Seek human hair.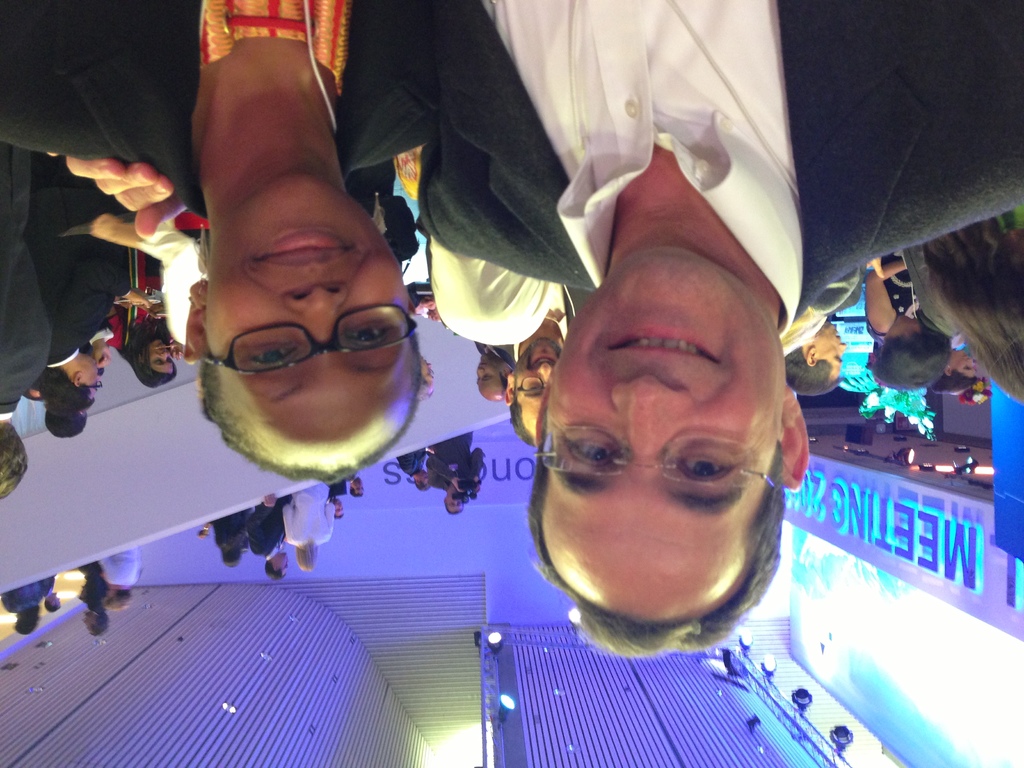
38 362 100 426.
